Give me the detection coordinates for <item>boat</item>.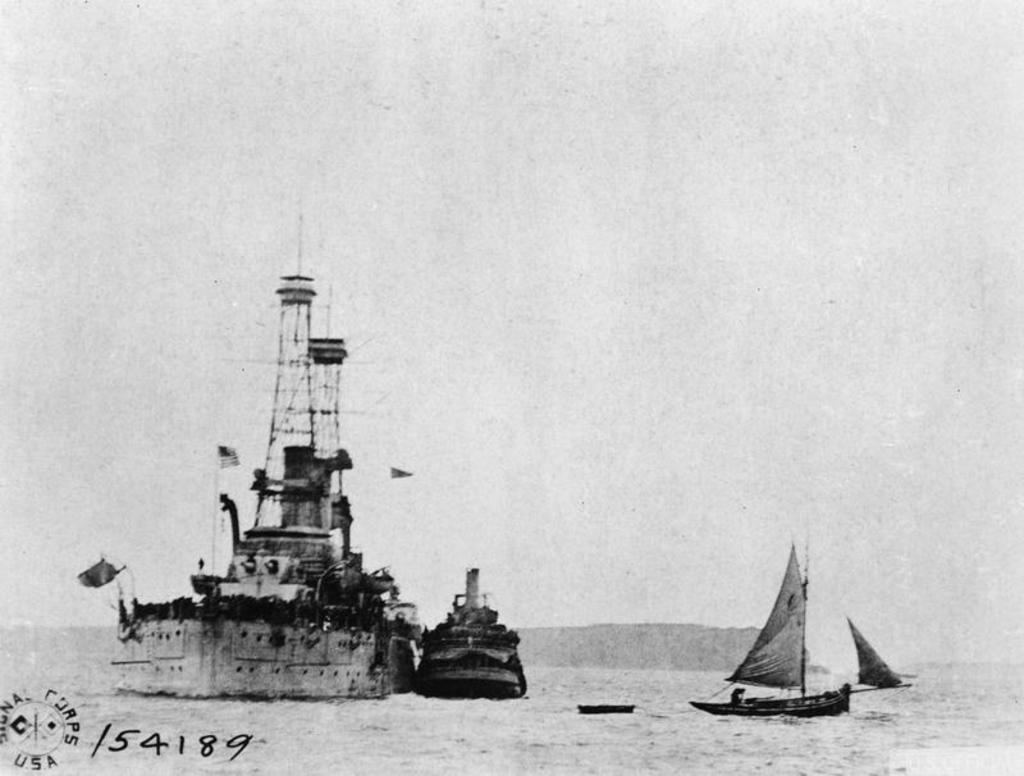
pyautogui.locateOnScreen(408, 566, 532, 700).
